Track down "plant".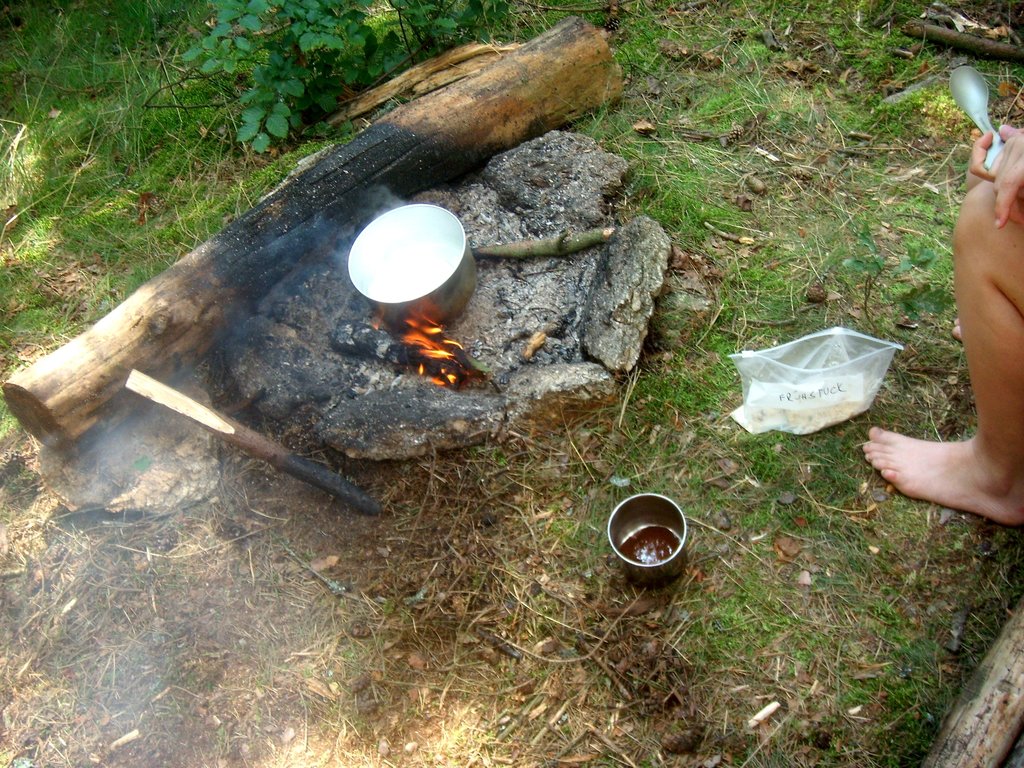
Tracked to region(379, 0, 522, 54).
